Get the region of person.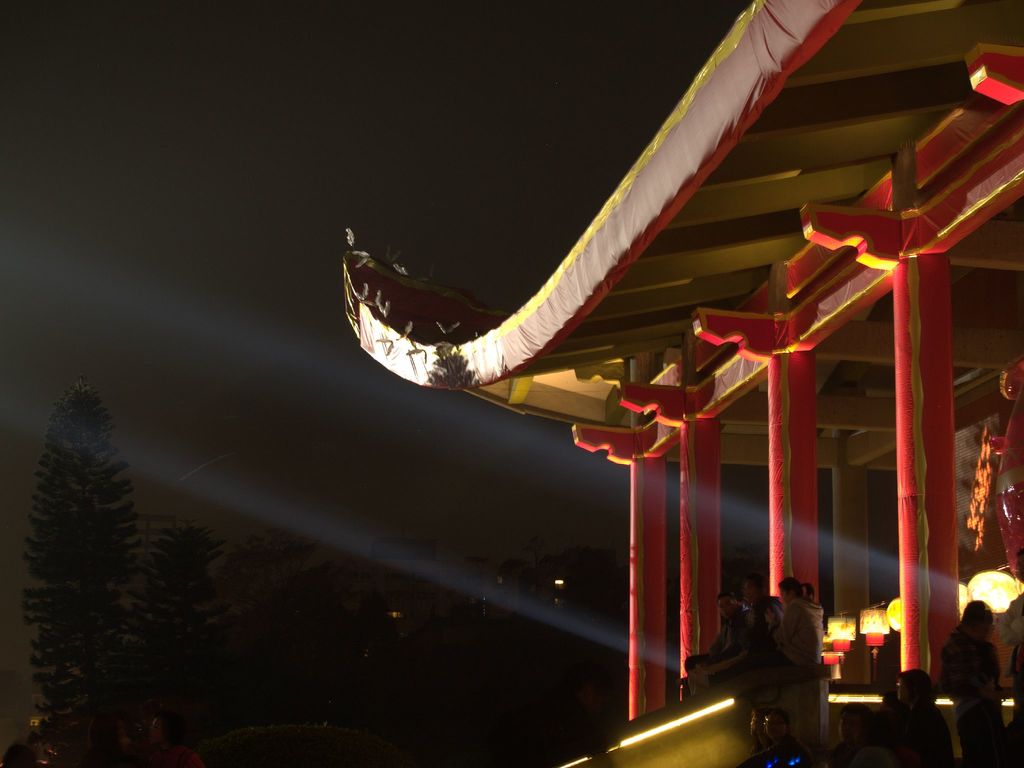
detection(732, 565, 780, 666).
